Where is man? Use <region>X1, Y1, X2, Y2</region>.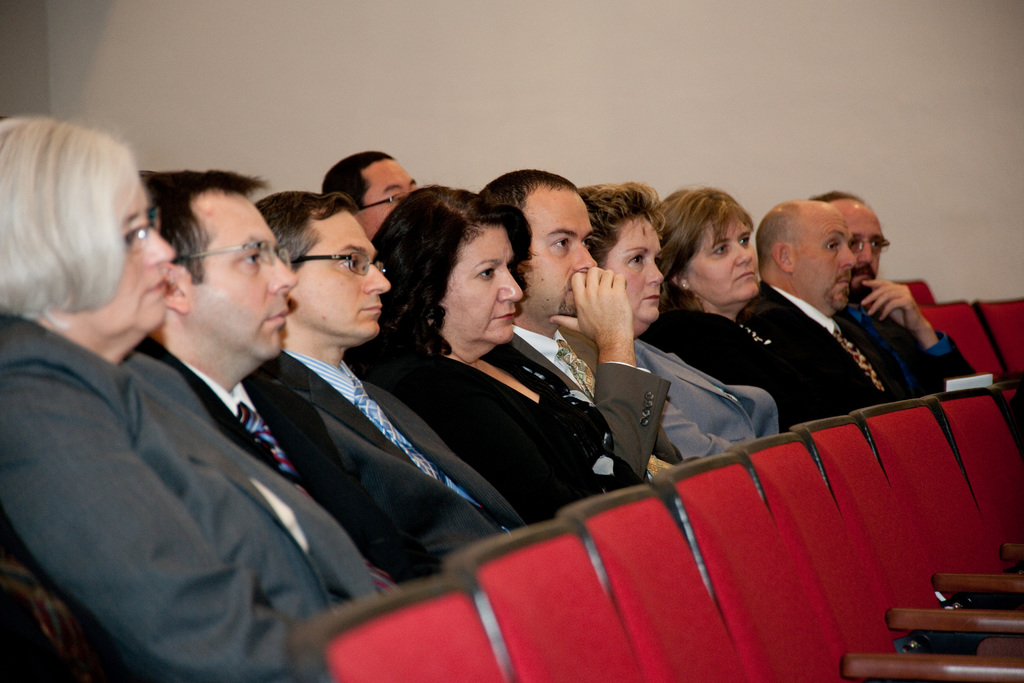
<region>476, 170, 691, 486</region>.
